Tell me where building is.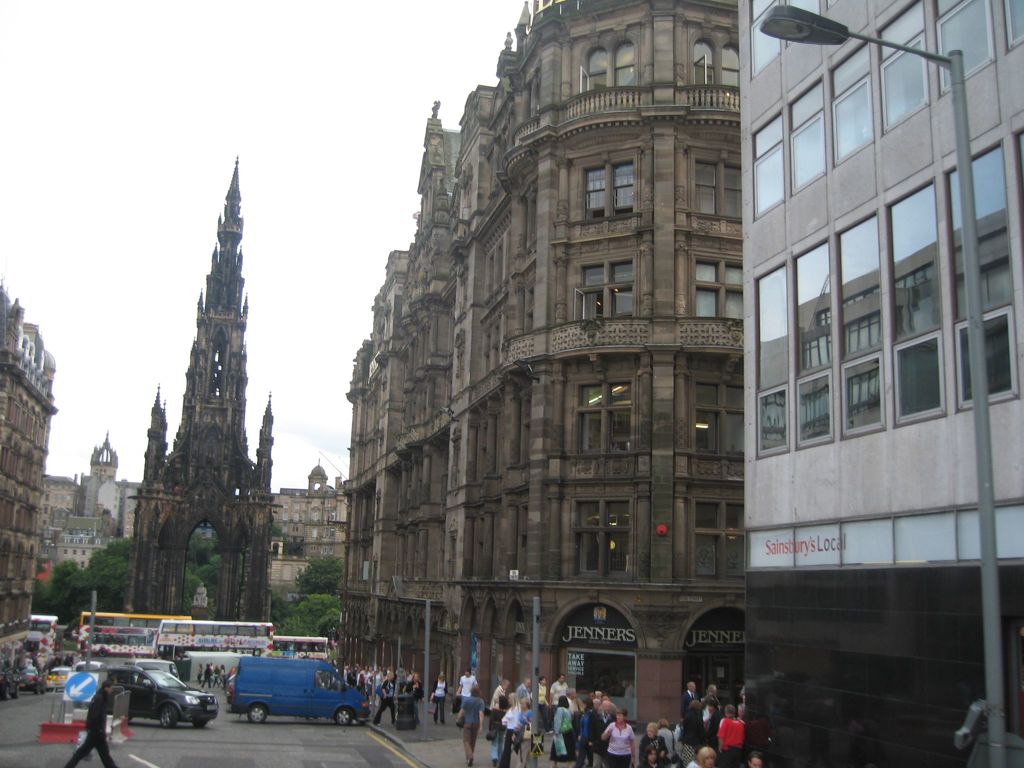
building is at BBox(269, 468, 366, 605).
